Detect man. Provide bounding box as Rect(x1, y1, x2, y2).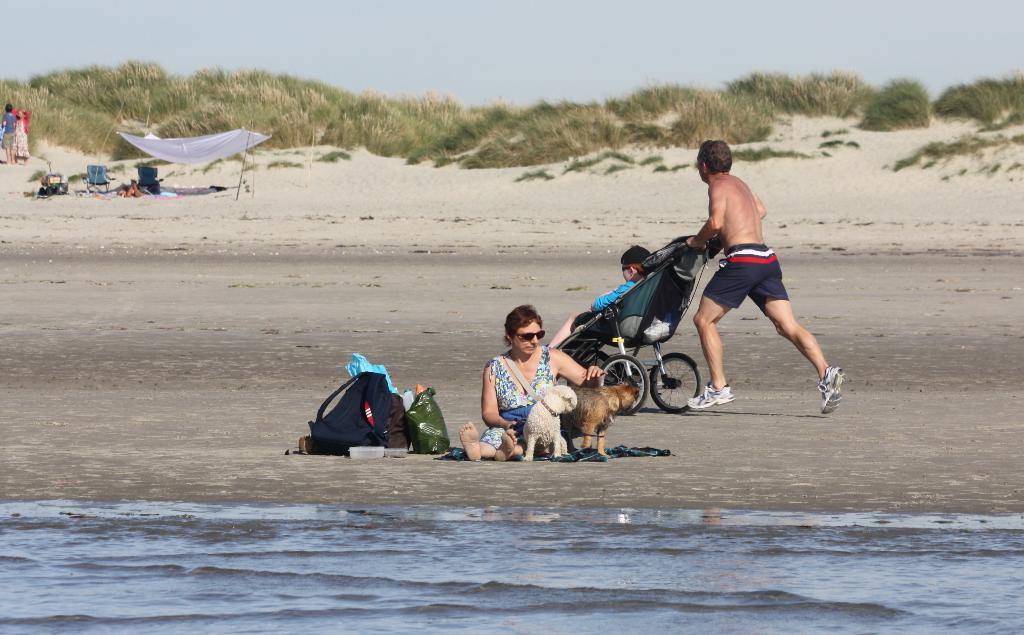
Rect(678, 135, 854, 419).
